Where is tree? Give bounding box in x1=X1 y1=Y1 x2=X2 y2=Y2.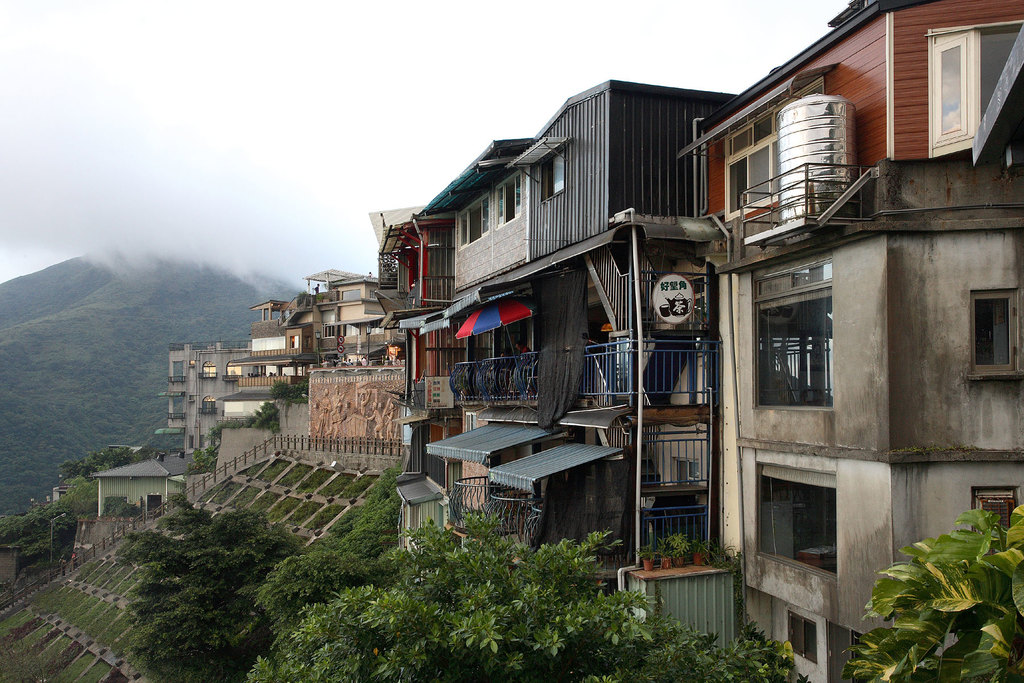
x1=844 y1=498 x2=1023 y2=682.
